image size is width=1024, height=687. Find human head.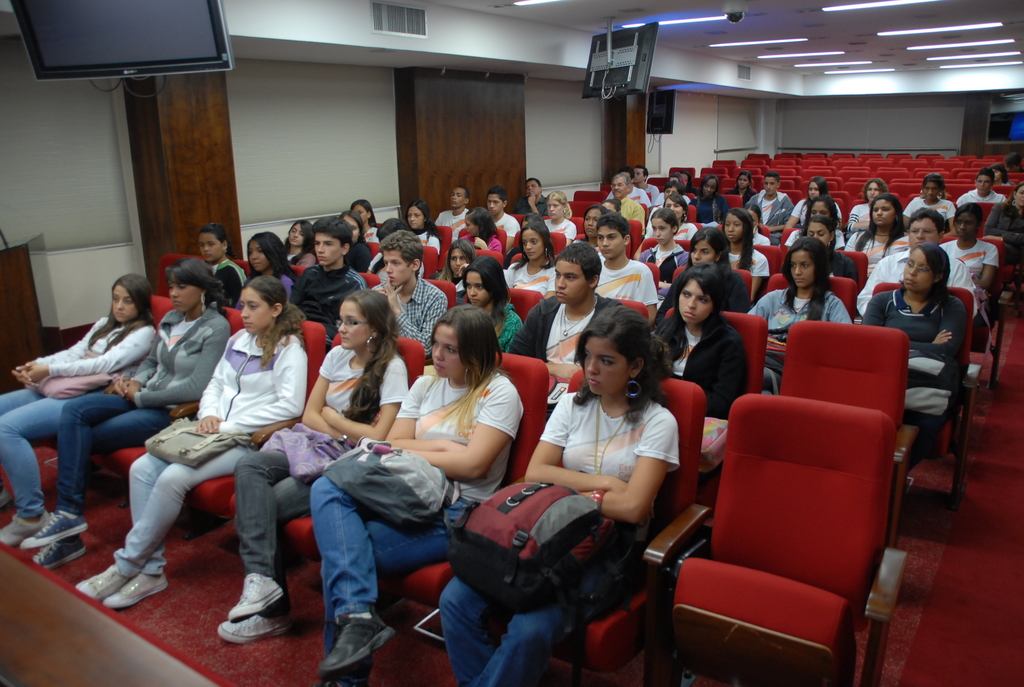
676:170:689:191.
